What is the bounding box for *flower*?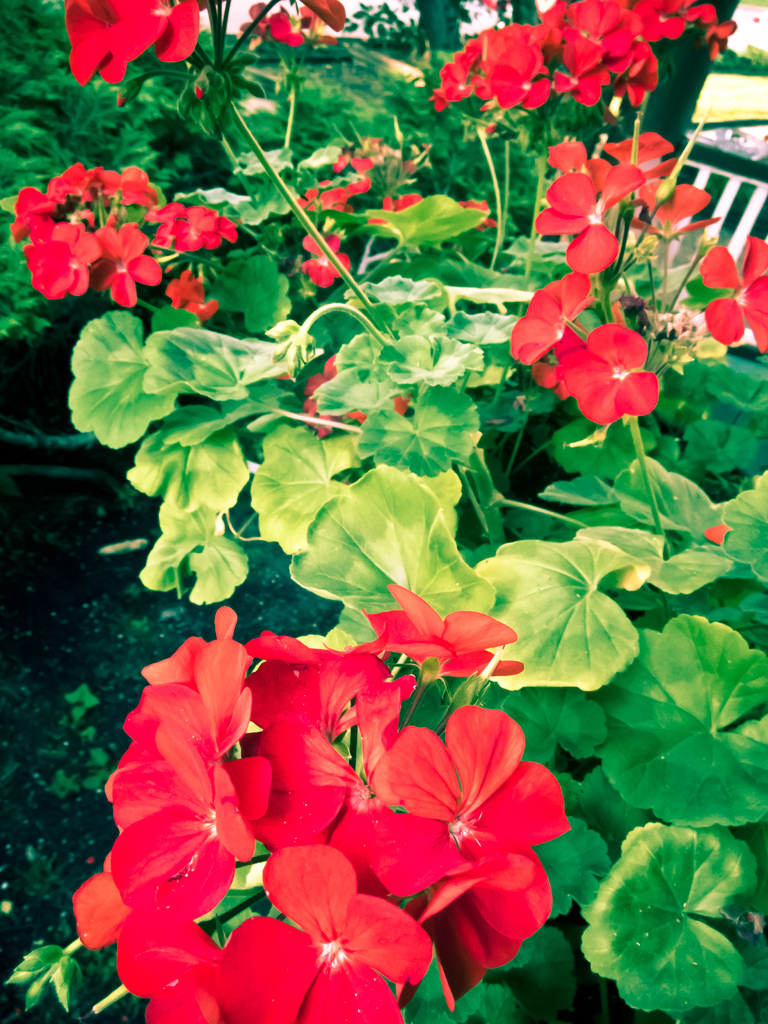
[x1=364, y1=193, x2=424, y2=228].
